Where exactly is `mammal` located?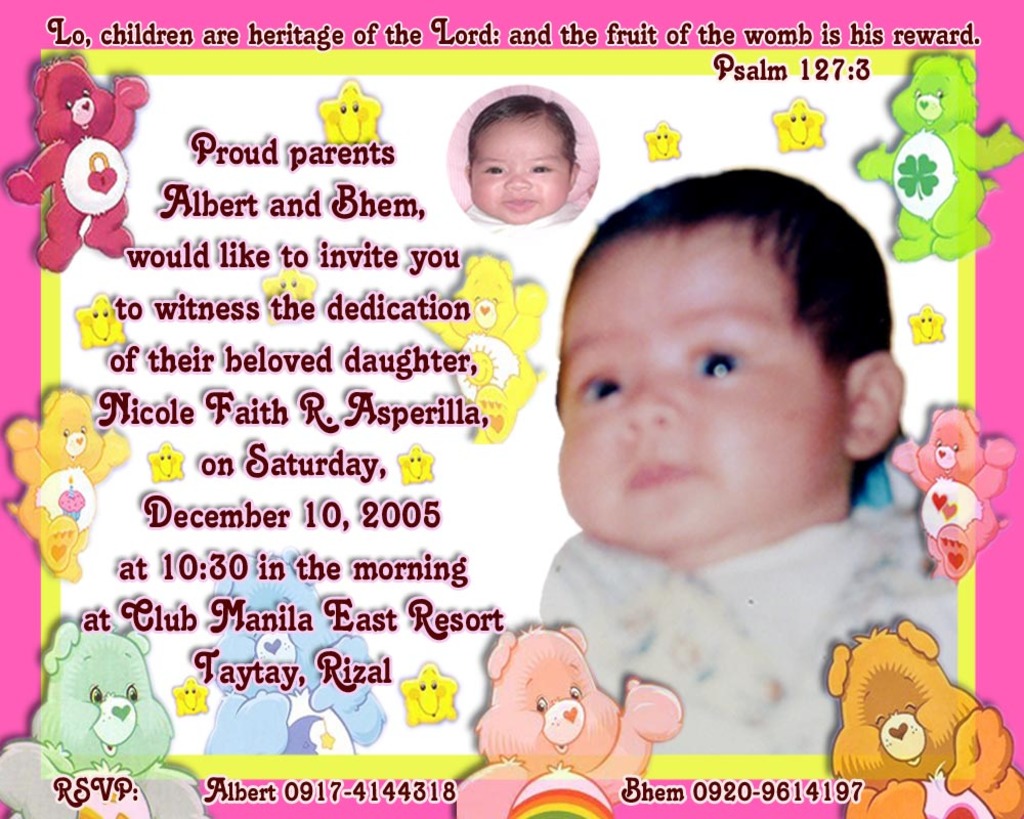
Its bounding box is [535, 164, 958, 753].
